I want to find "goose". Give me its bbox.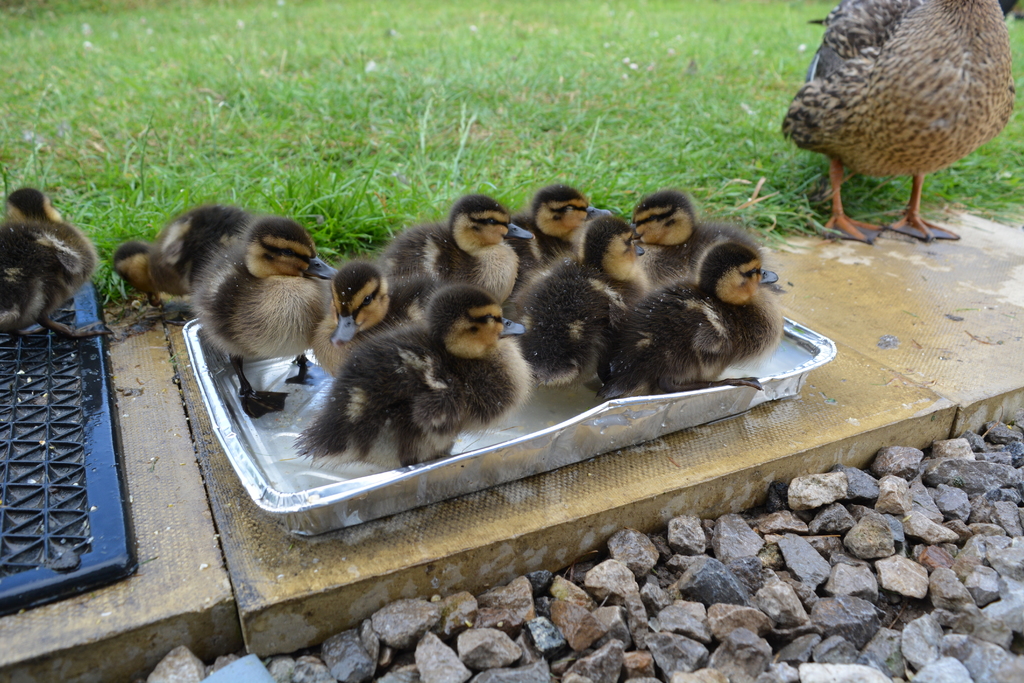
region(290, 287, 531, 472).
